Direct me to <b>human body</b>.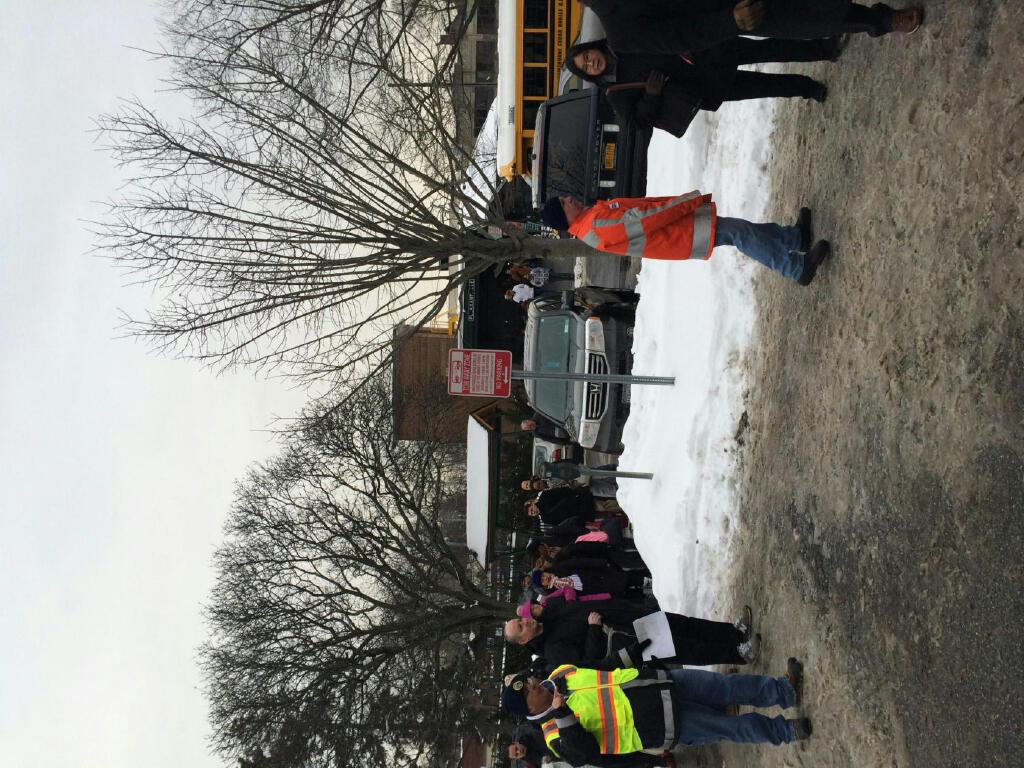
Direction: locate(538, 190, 828, 286).
